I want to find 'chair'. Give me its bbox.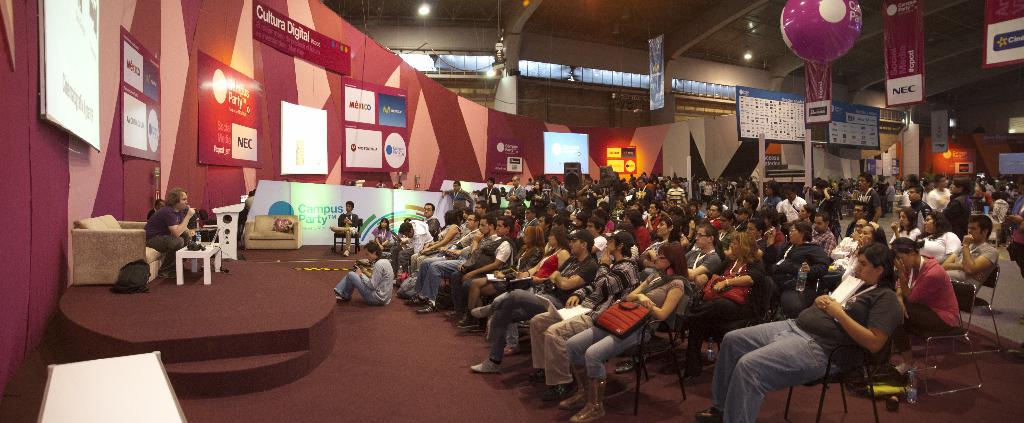
crop(813, 265, 845, 303).
